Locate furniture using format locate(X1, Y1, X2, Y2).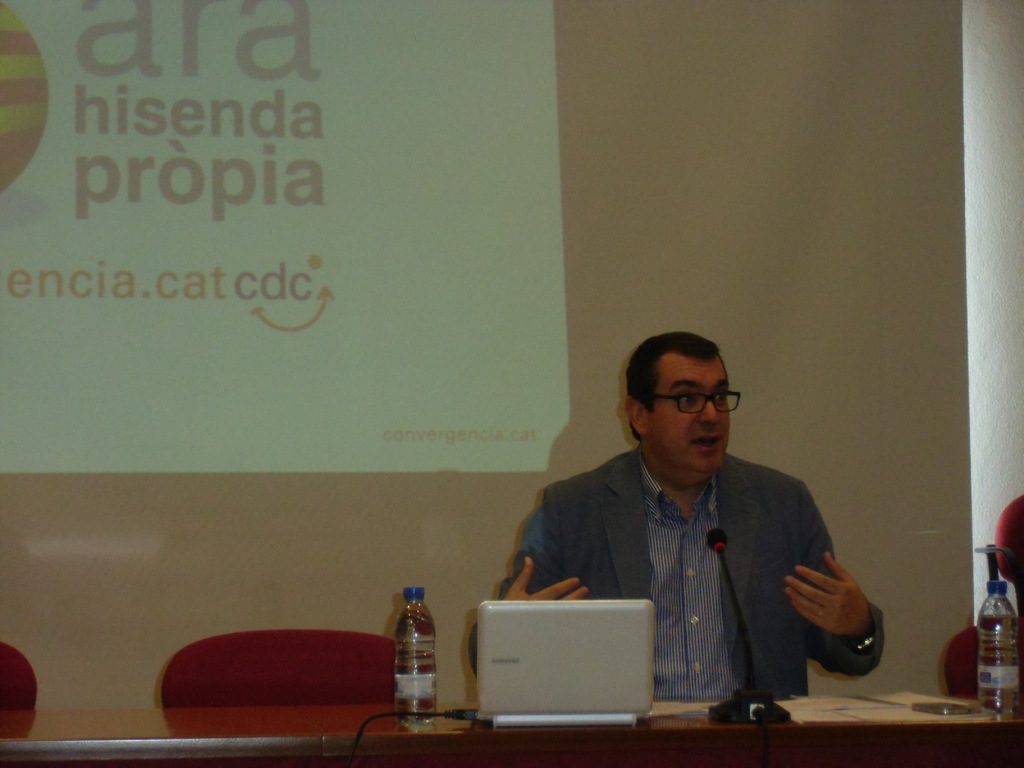
locate(160, 636, 435, 708).
